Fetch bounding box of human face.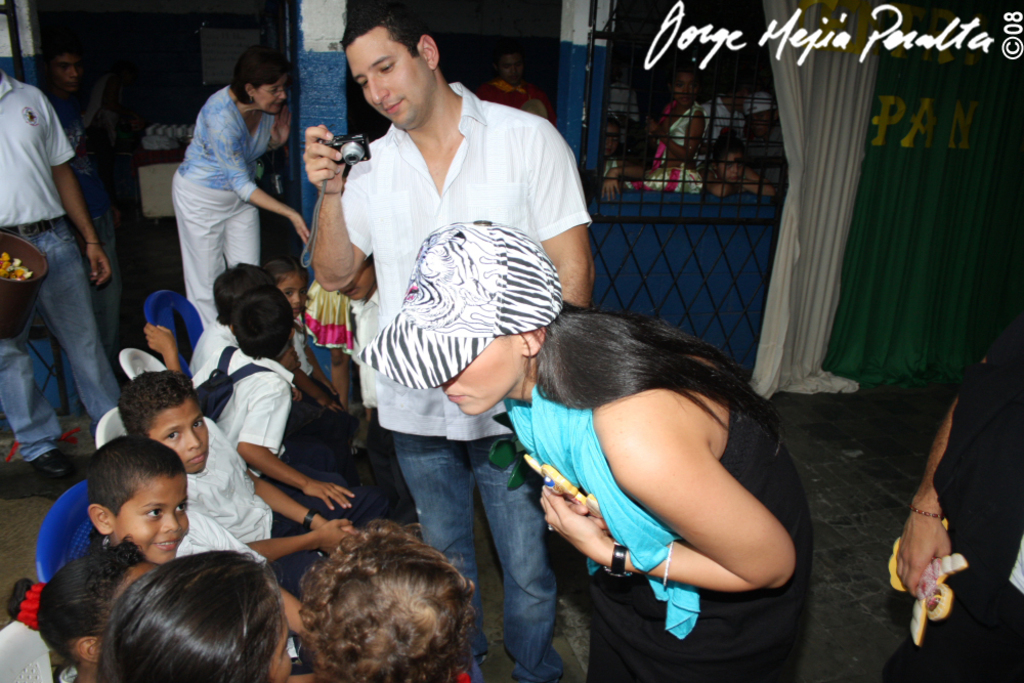
Bbox: [279, 276, 303, 316].
